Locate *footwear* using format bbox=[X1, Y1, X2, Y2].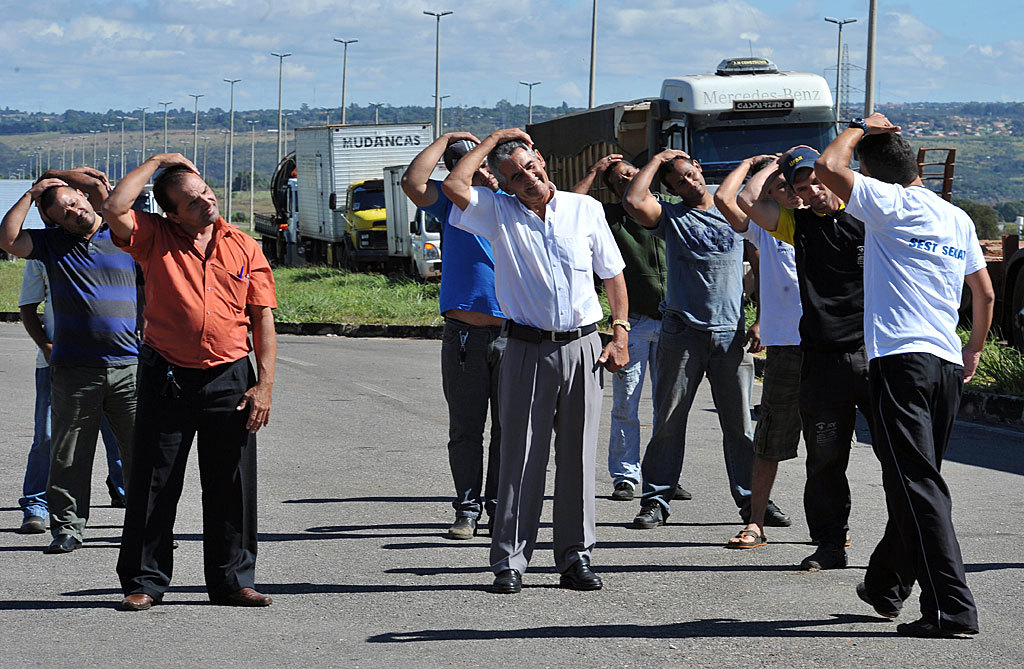
bbox=[638, 501, 672, 529].
